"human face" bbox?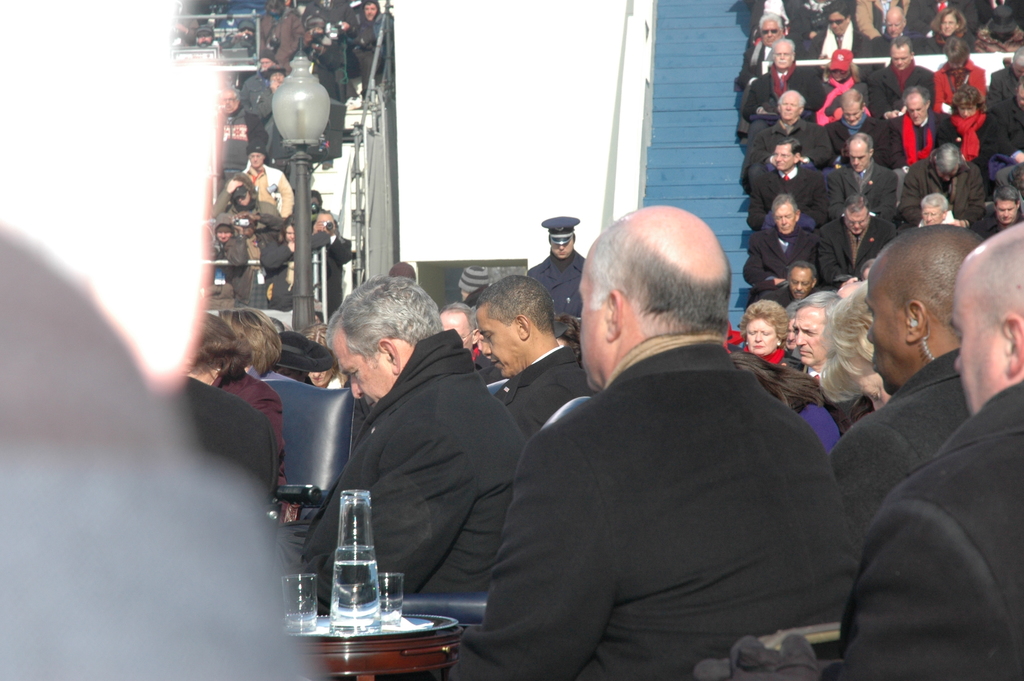
x1=1000, y1=202, x2=1015, y2=224
